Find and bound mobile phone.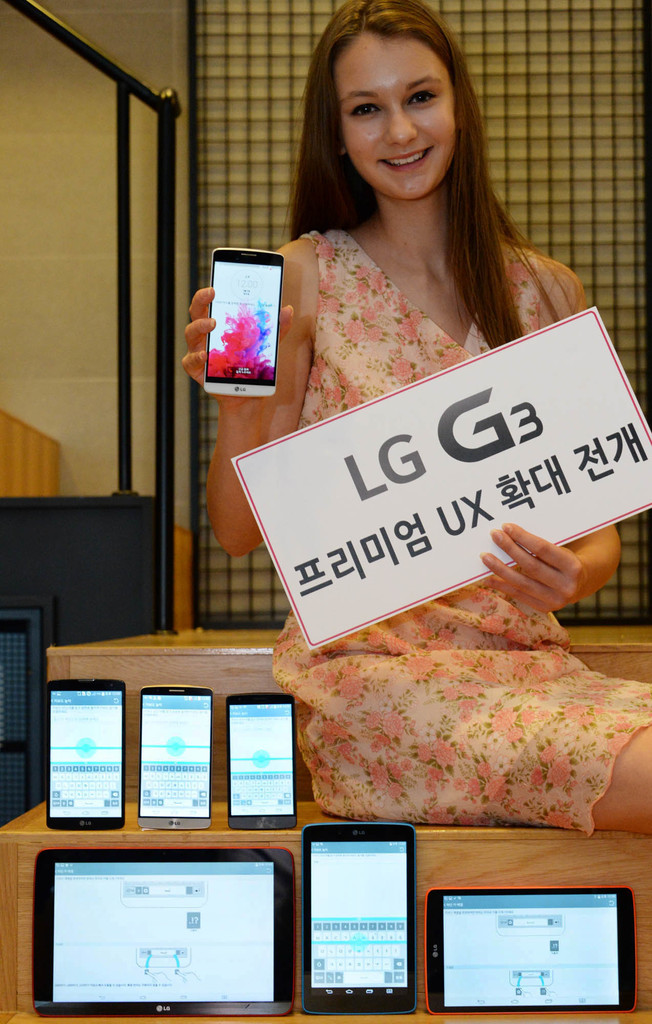
Bound: region(203, 246, 286, 398).
